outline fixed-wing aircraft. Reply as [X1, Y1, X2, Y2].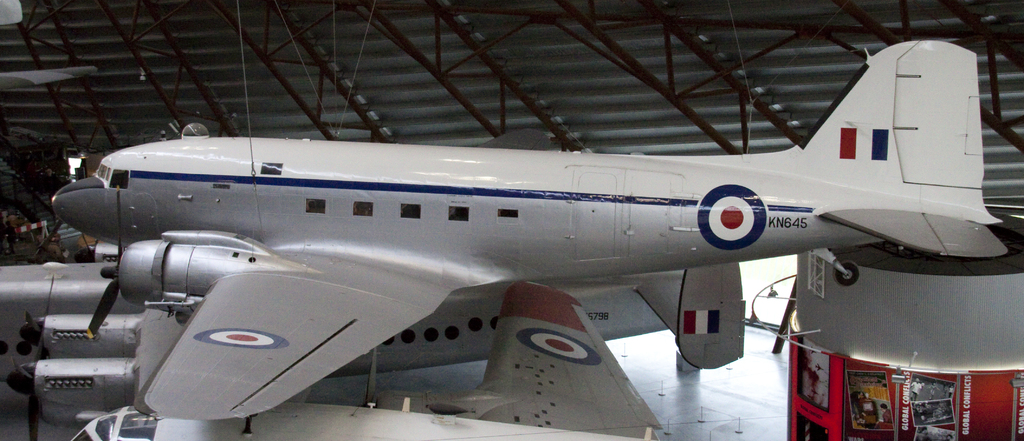
[0, 261, 746, 440].
